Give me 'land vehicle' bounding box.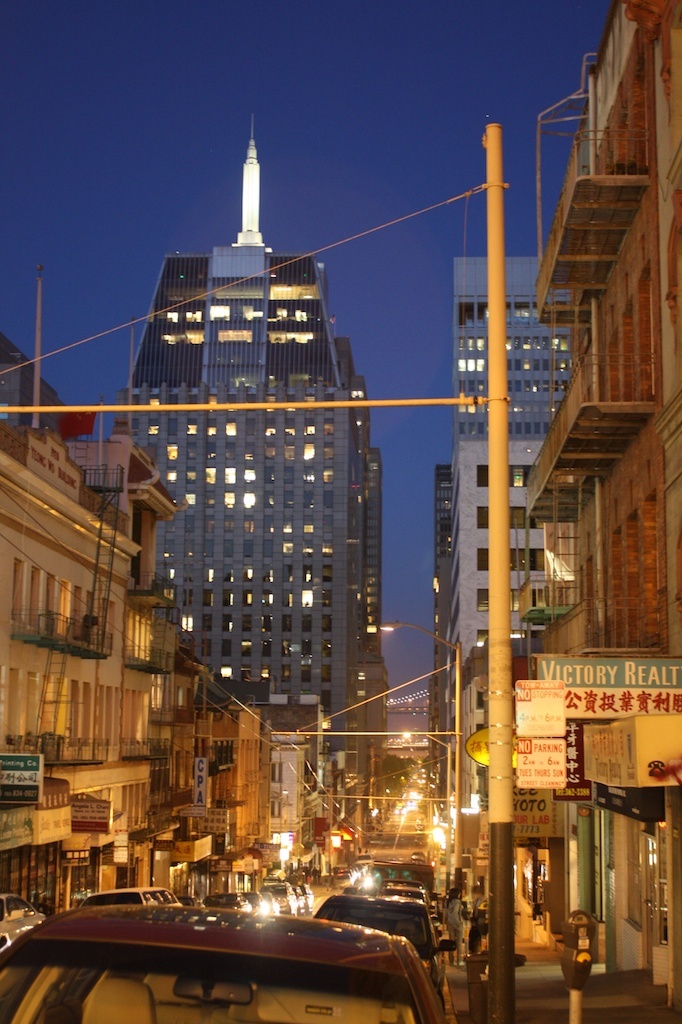
[261, 872, 296, 918].
